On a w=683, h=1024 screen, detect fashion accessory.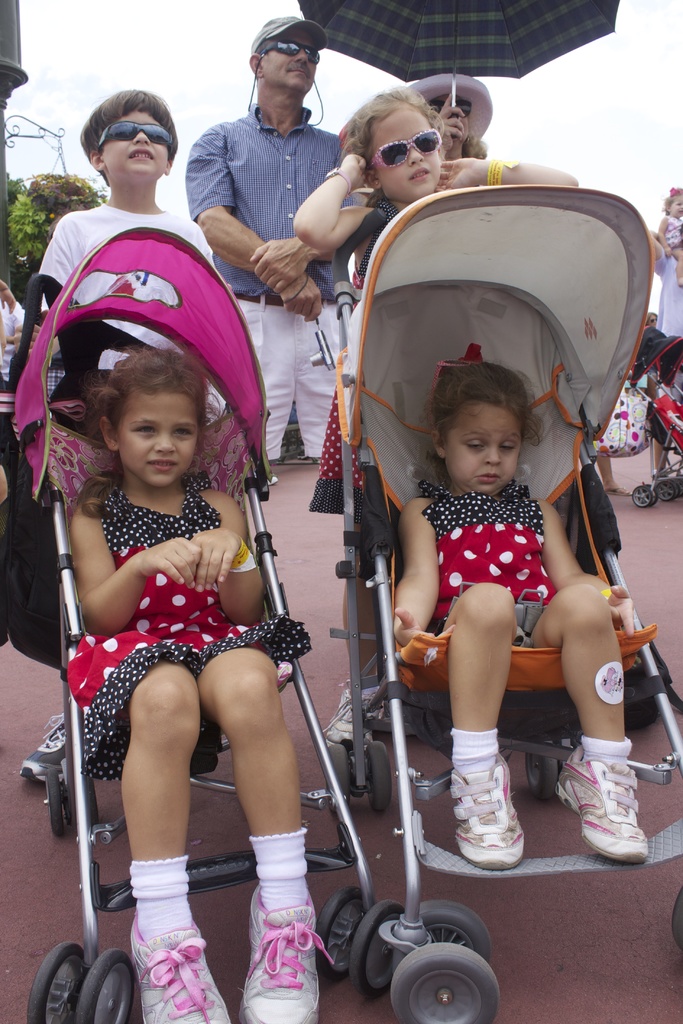
left=246, top=37, right=325, bottom=126.
